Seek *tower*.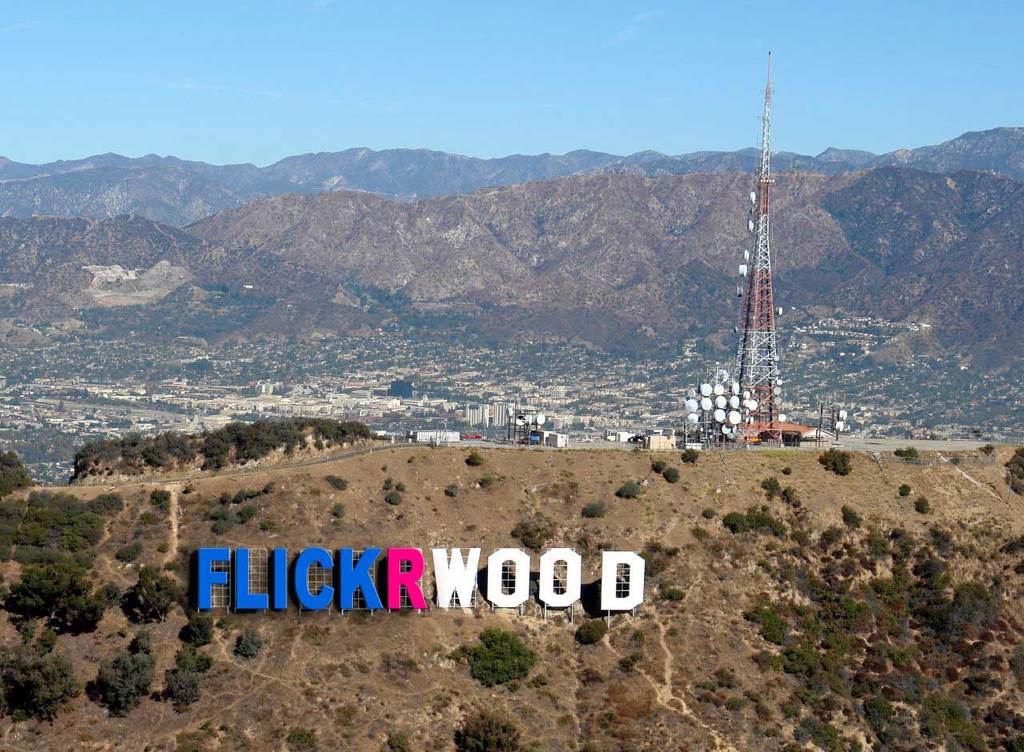
locate(727, 47, 790, 438).
